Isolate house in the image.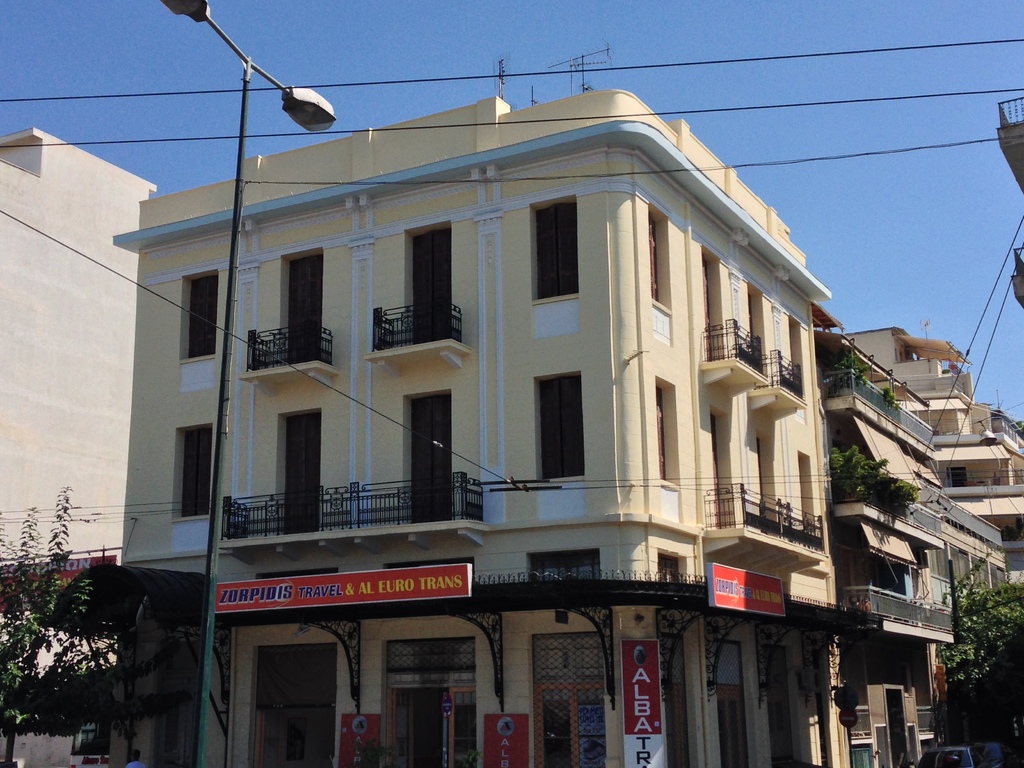
Isolated region: [0, 122, 159, 606].
